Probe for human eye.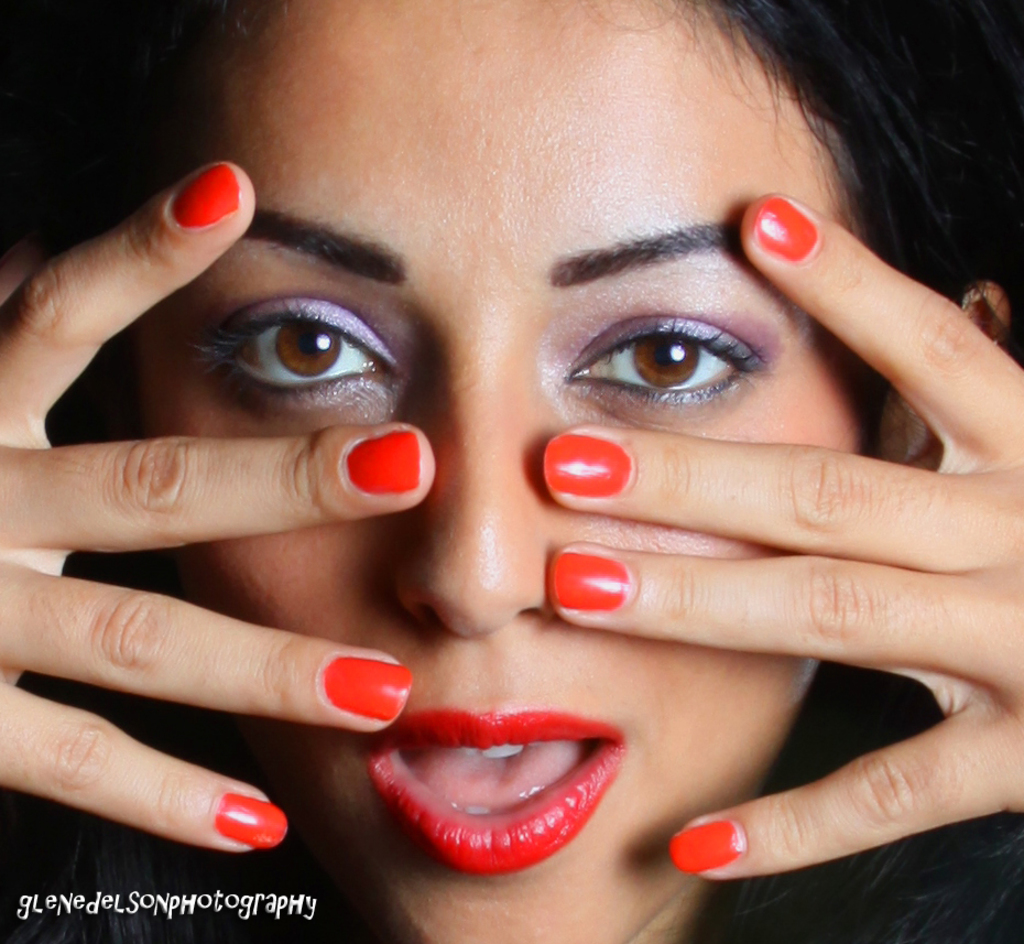
Probe result: bbox=(184, 289, 410, 424).
